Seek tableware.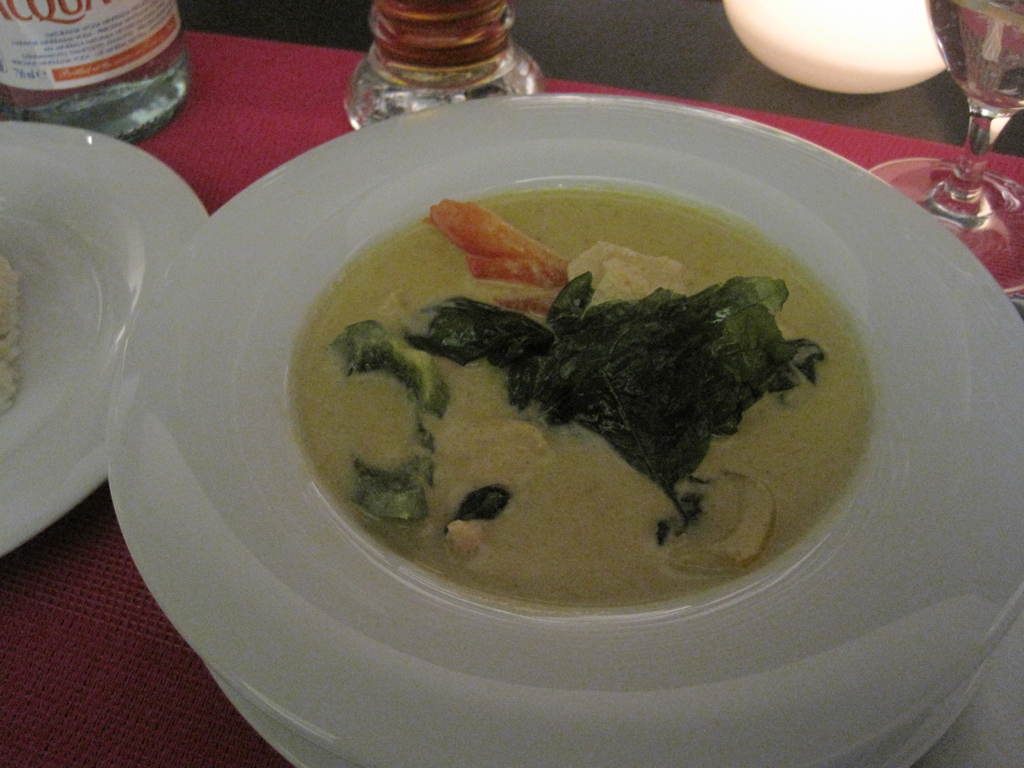
select_region(870, 0, 1023, 301).
